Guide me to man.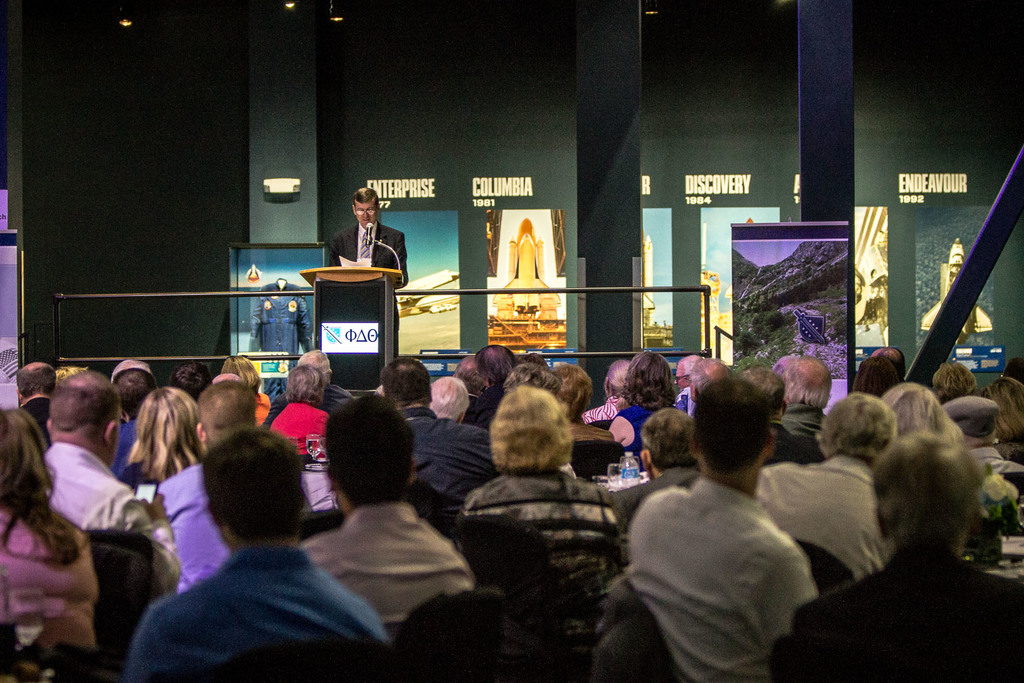
Guidance: Rect(672, 355, 694, 404).
